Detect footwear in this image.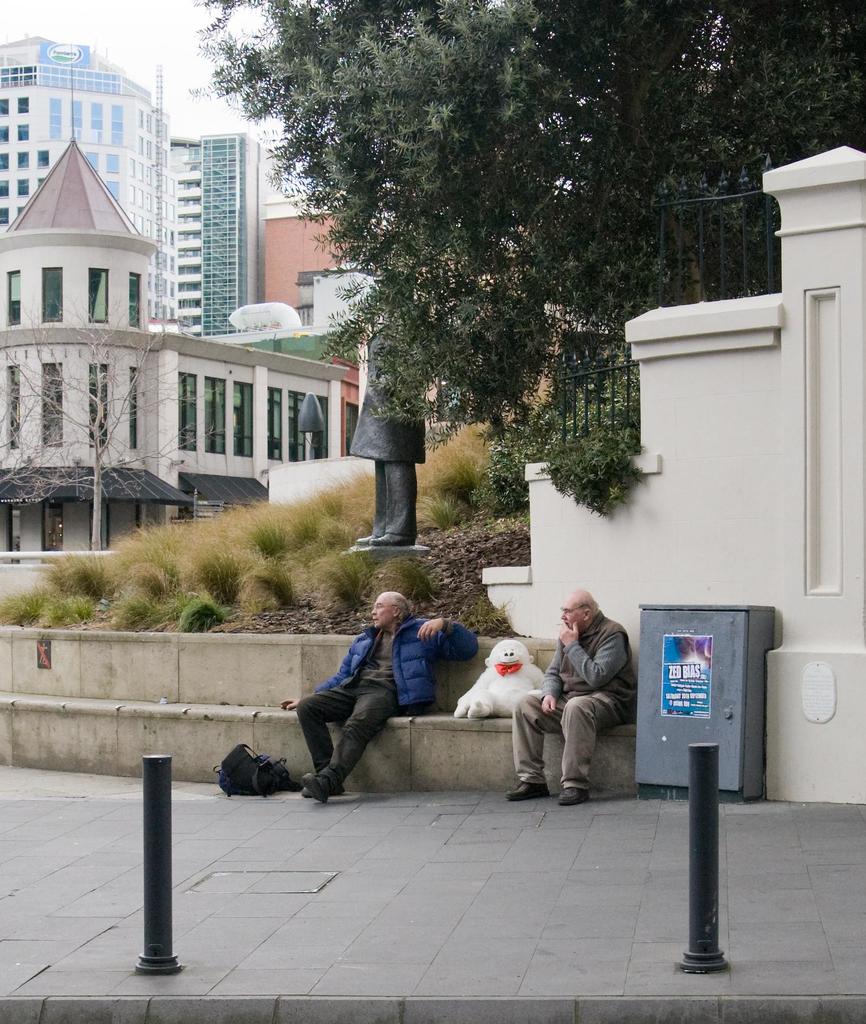
Detection: detection(555, 785, 591, 806).
